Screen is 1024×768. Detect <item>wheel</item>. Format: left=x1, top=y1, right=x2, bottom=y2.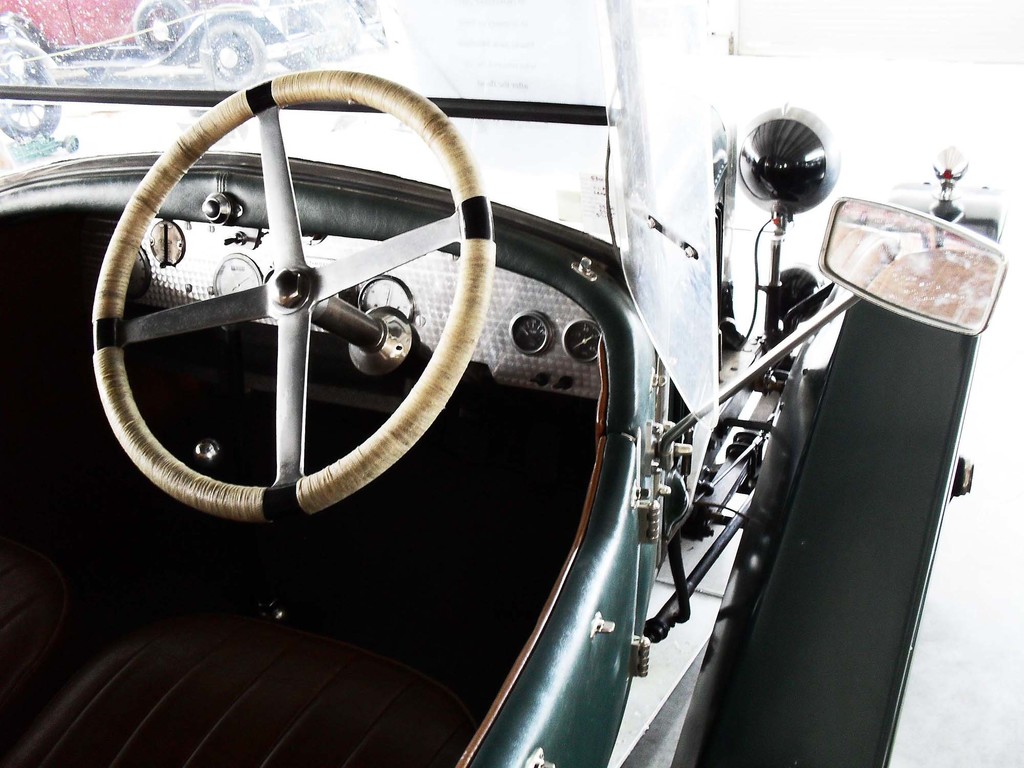
left=278, top=15, right=328, bottom=67.
